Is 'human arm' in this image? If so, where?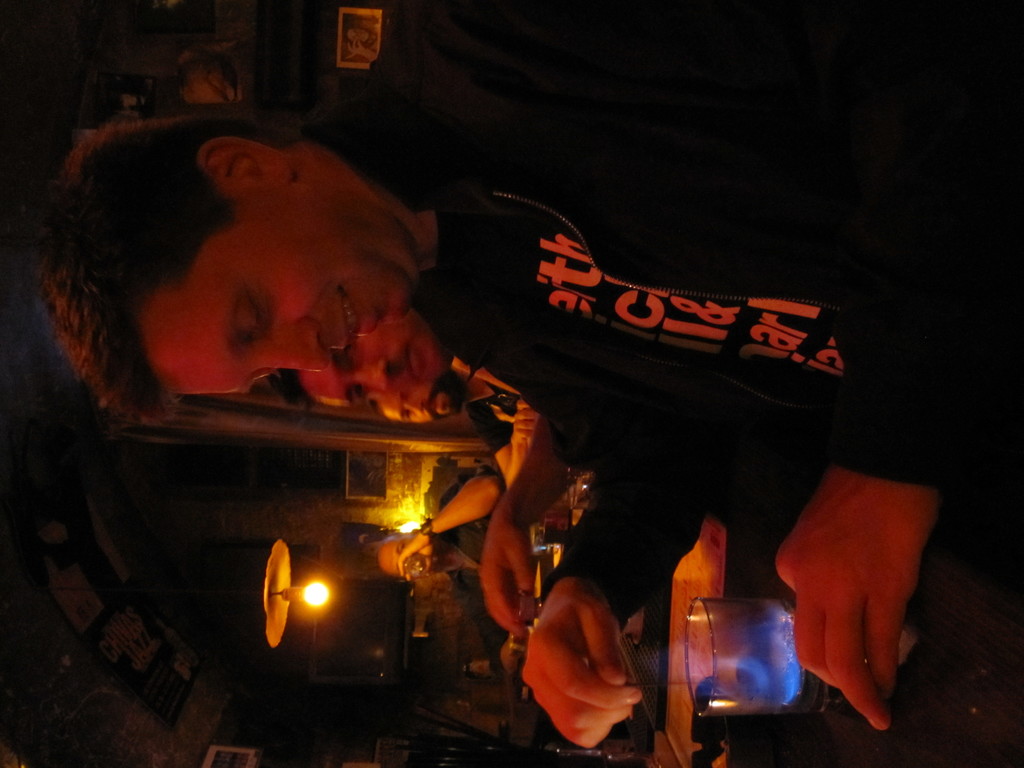
Yes, at [389,0,1023,727].
